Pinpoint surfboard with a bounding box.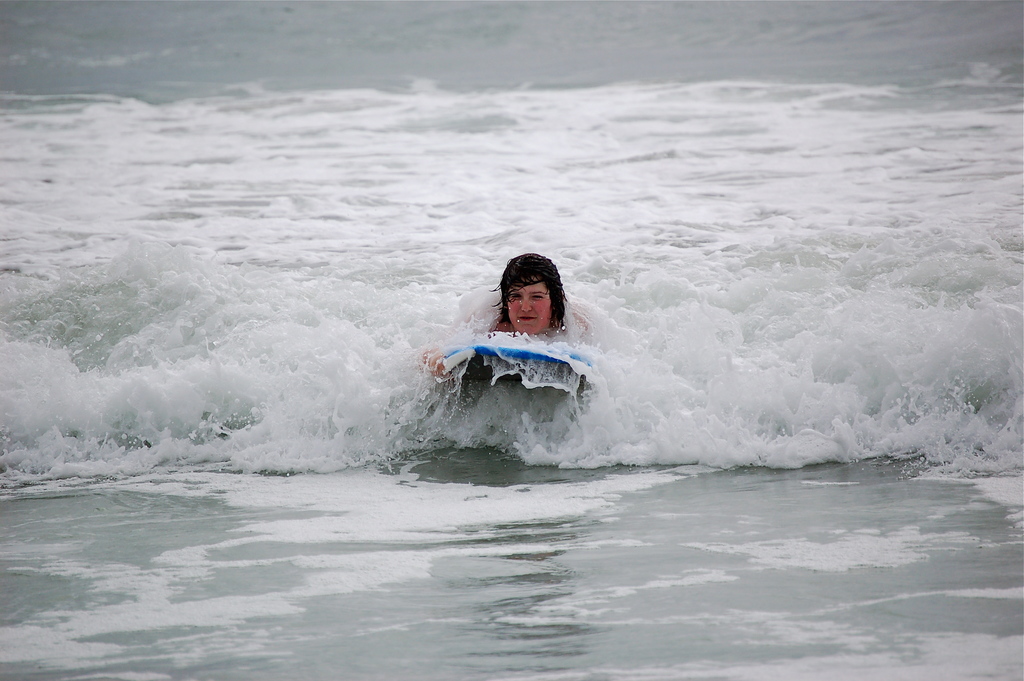
426 330 599 382.
